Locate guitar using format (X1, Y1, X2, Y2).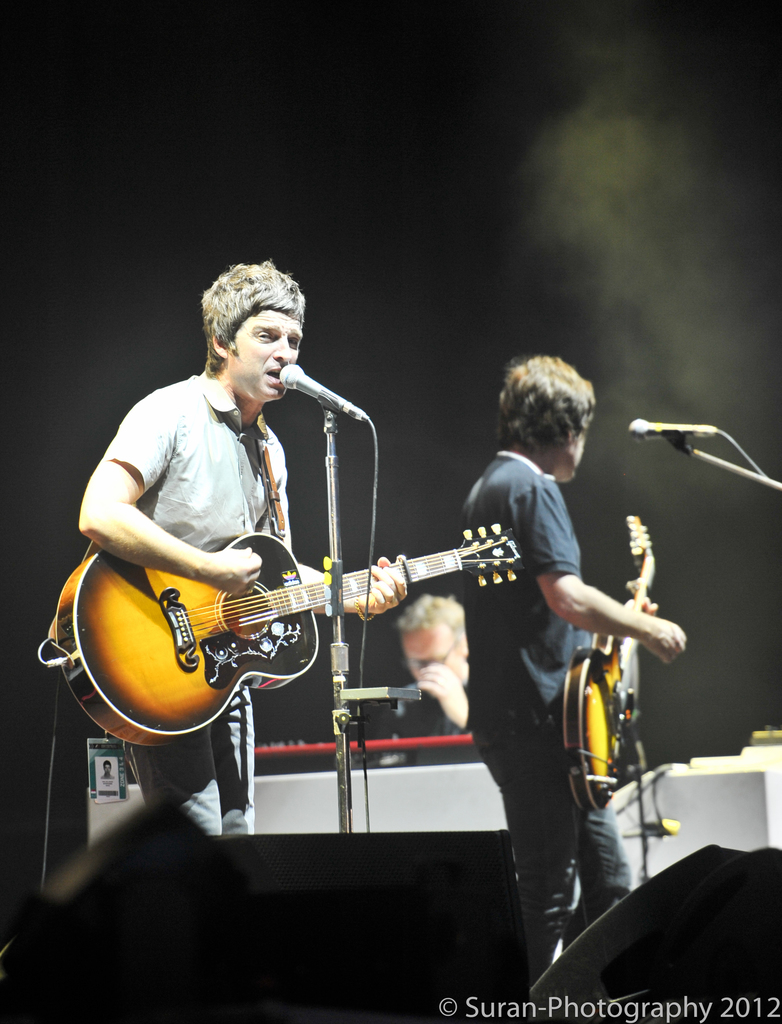
(567, 509, 660, 810).
